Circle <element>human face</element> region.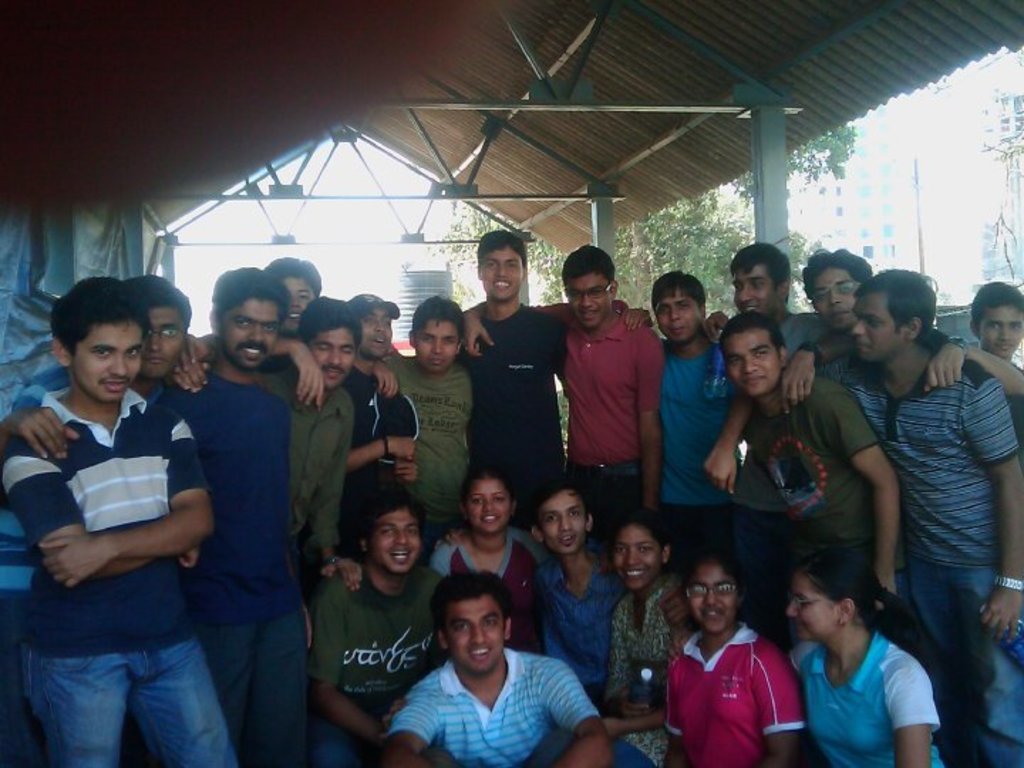
Region: Rect(539, 486, 587, 558).
